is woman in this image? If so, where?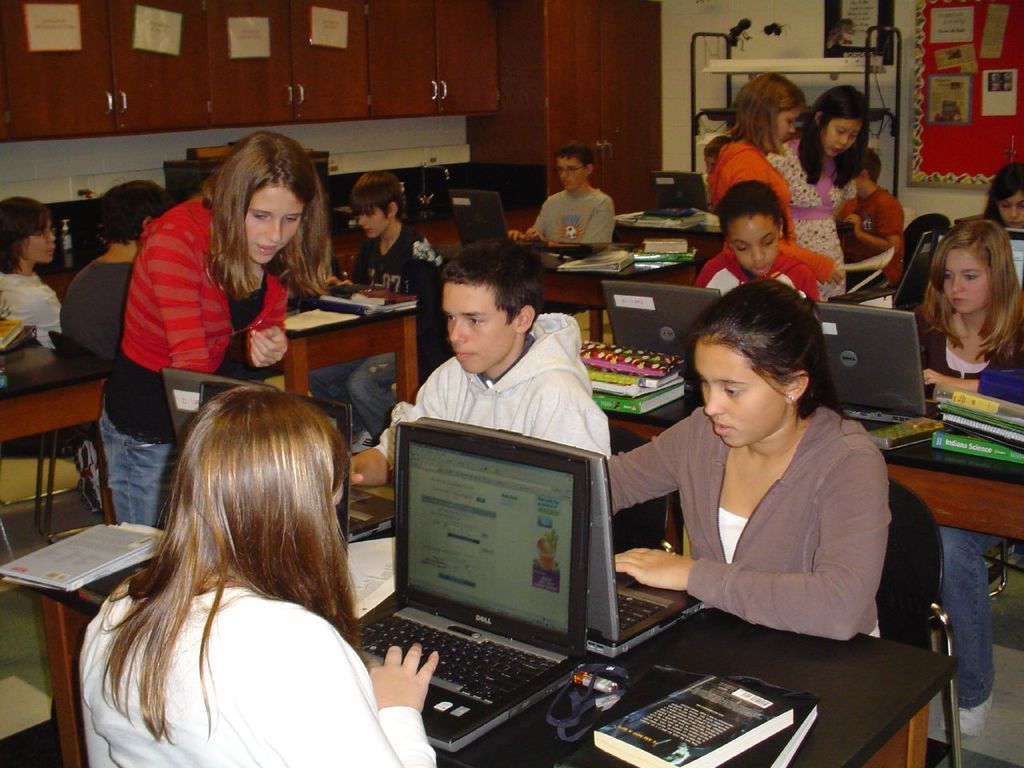
Yes, at bbox(0, 194, 66, 353).
